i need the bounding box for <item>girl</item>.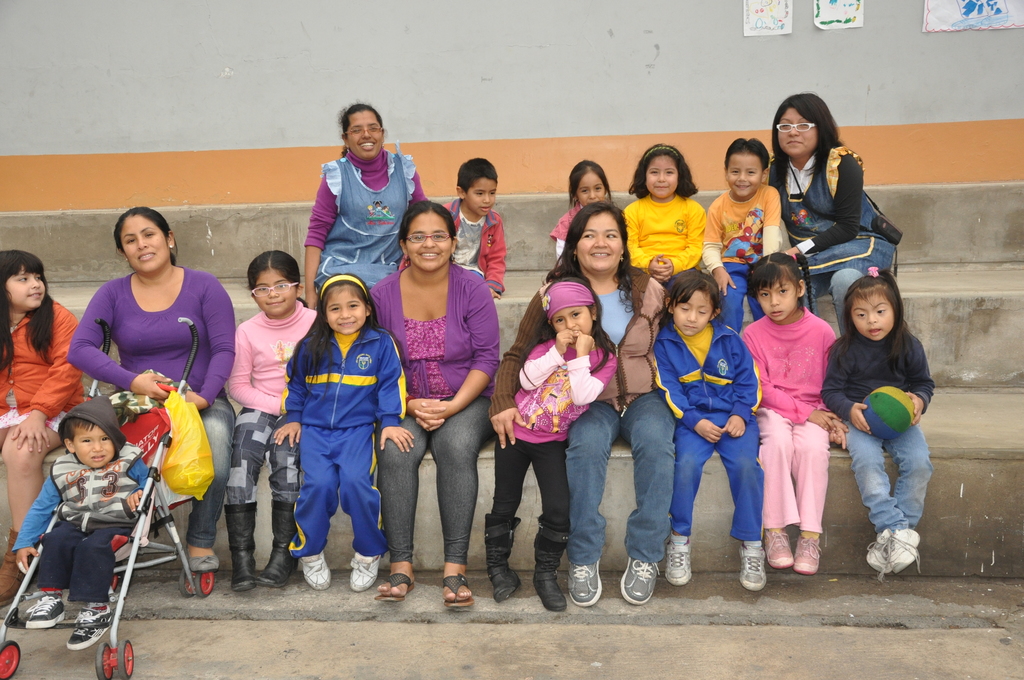
Here it is: Rect(620, 143, 710, 282).
